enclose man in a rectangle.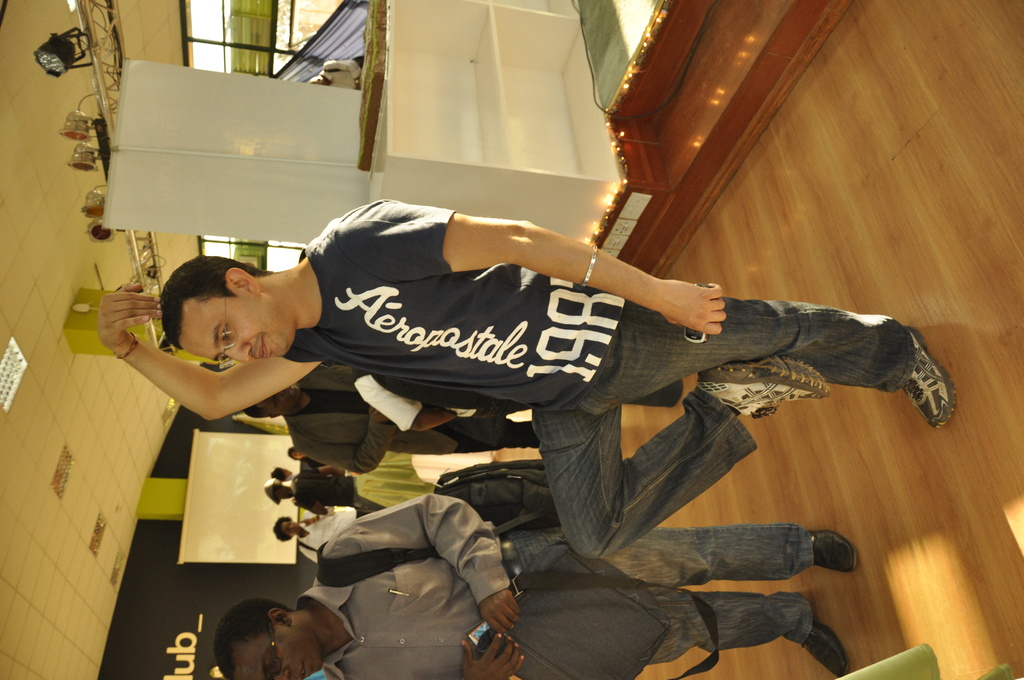
<region>310, 56, 364, 91</region>.
